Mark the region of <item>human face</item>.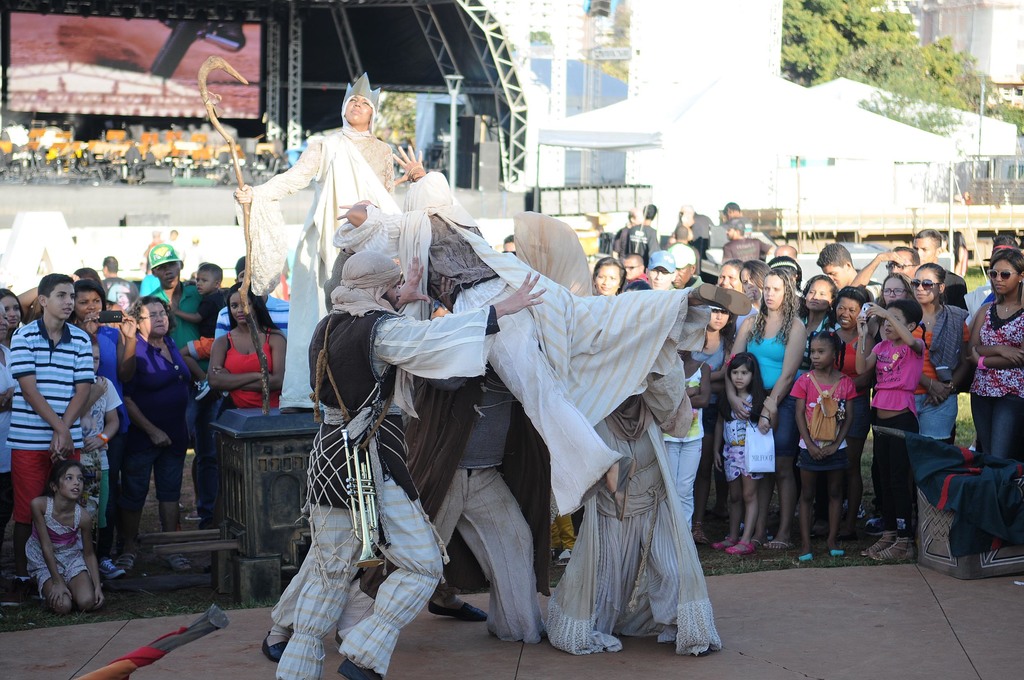
Region: (x1=838, y1=293, x2=862, y2=328).
